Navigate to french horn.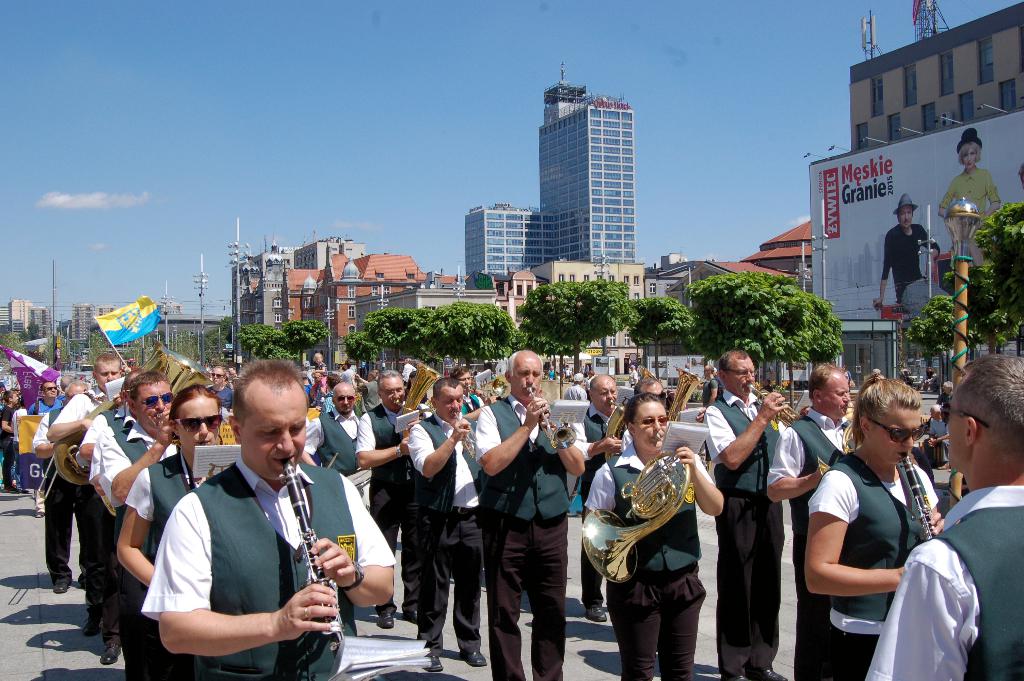
Navigation target: 900/448/941/543.
